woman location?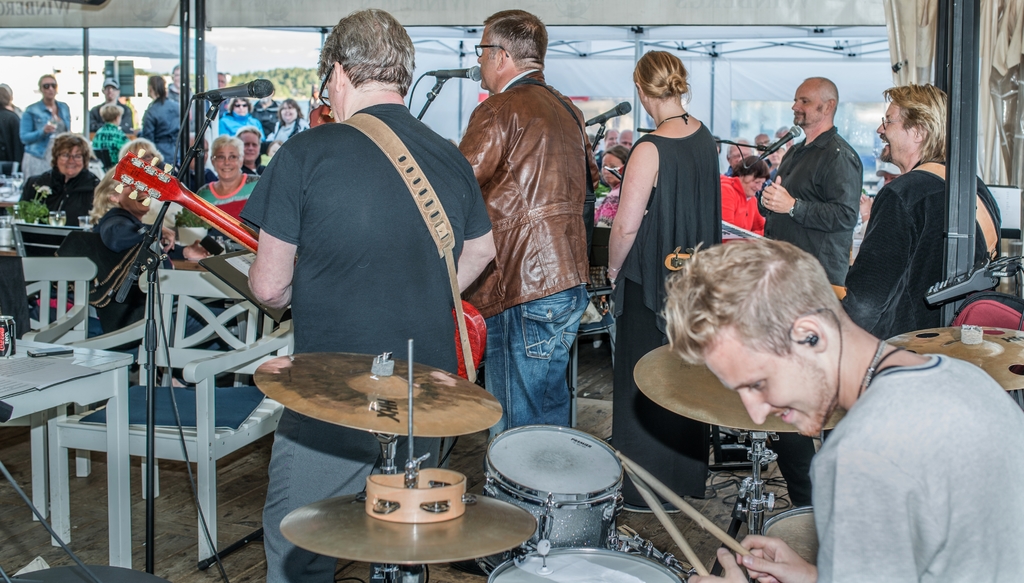
<bbox>85, 159, 195, 284</bbox>
